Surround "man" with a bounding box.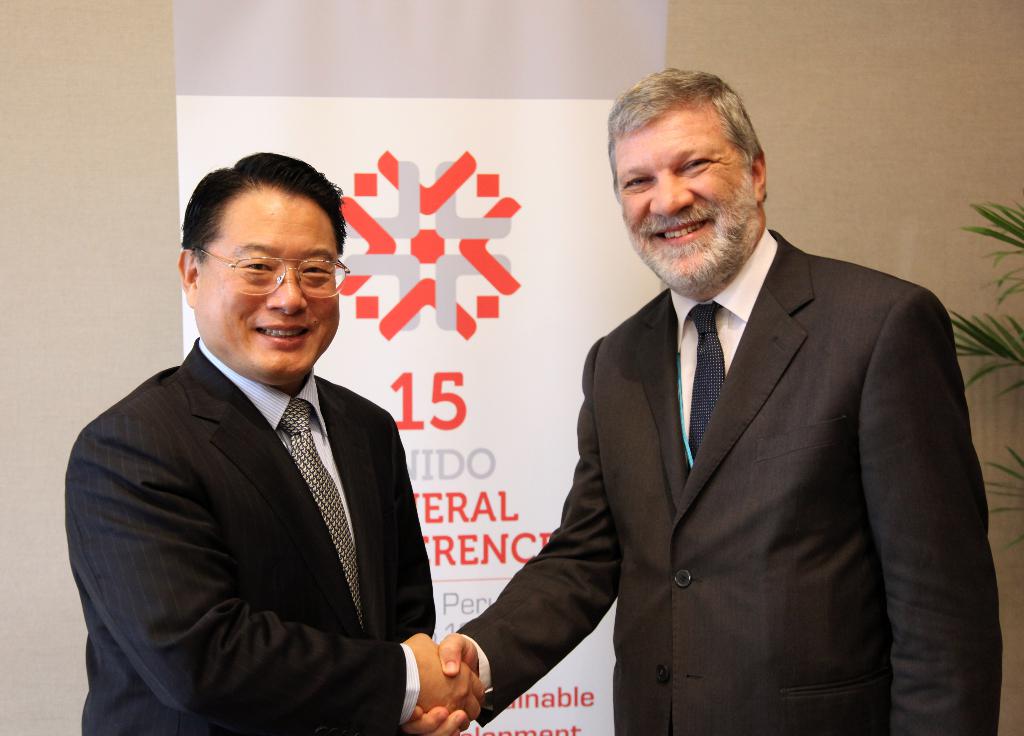
(left=404, top=65, right=1005, bottom=735).
